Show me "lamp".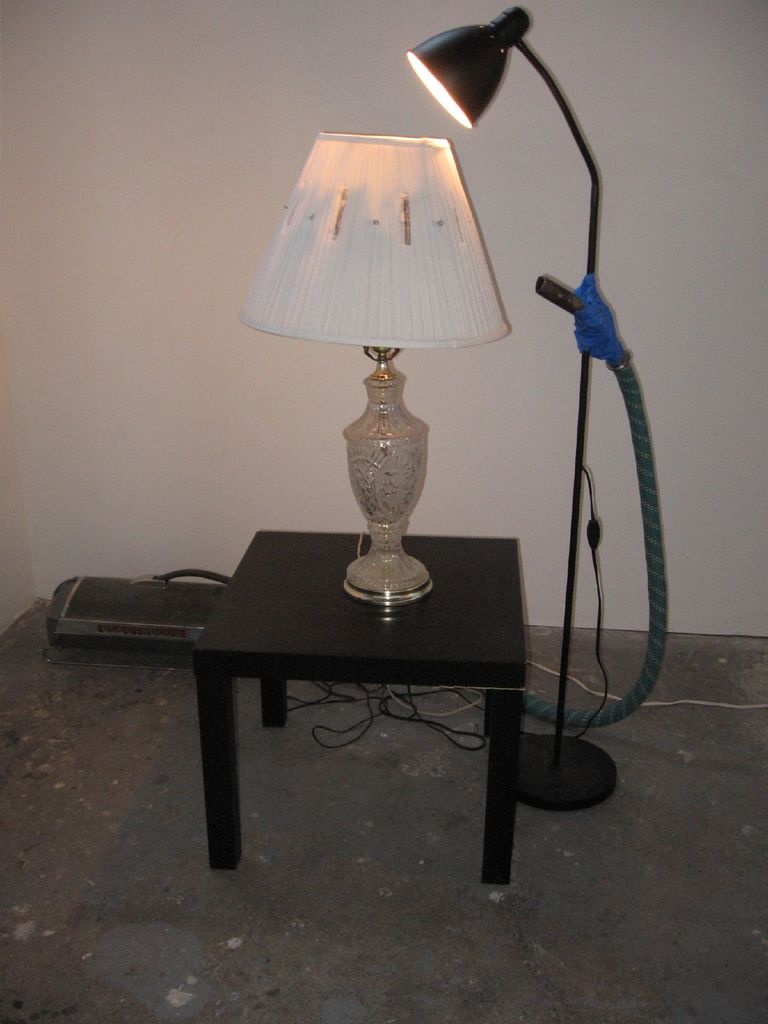
"lamp" is here: bbox=(404, 8, 673, 813).
